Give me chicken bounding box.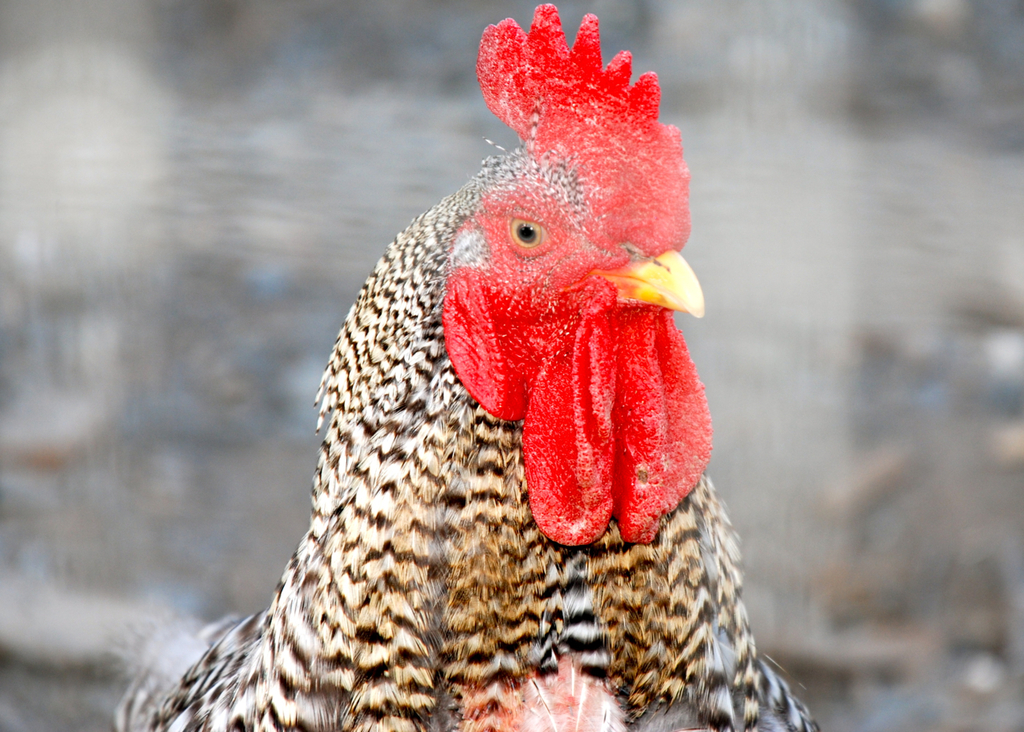
rect(153, 27, 802, 731).
